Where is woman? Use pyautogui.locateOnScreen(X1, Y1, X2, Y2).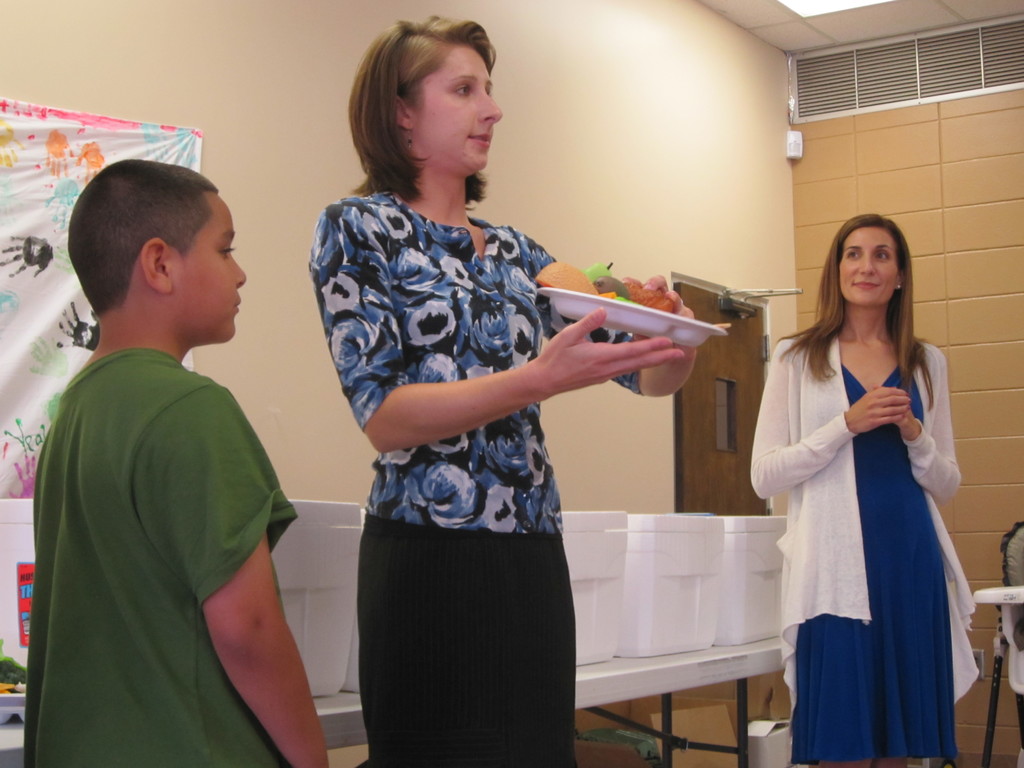
pyautogui.locateOnScreen(743, 205, 965, 767).
